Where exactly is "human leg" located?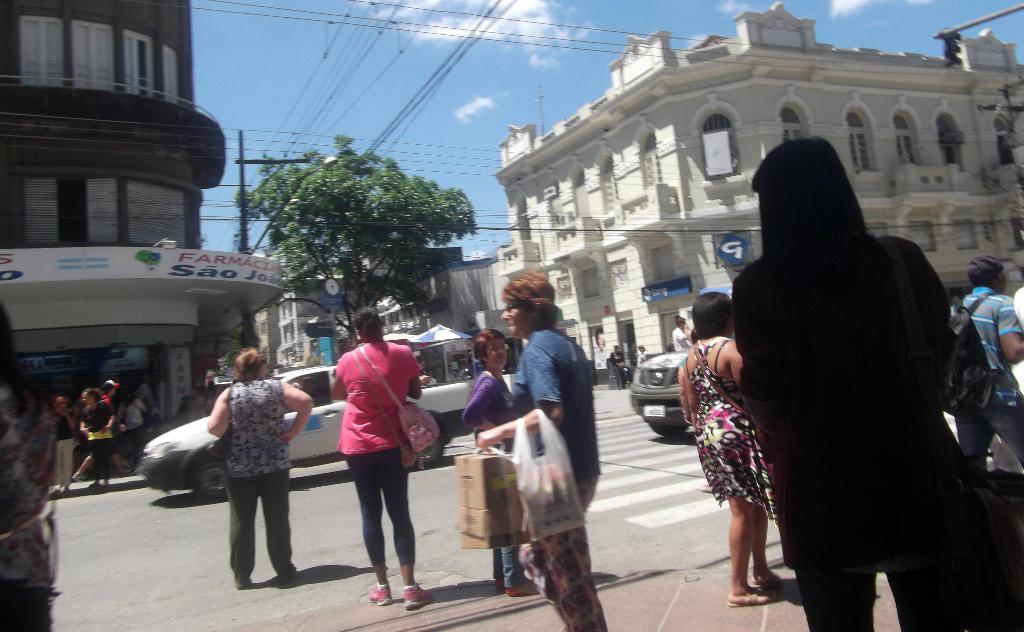
Its bounding box is 50/434/74/497.
